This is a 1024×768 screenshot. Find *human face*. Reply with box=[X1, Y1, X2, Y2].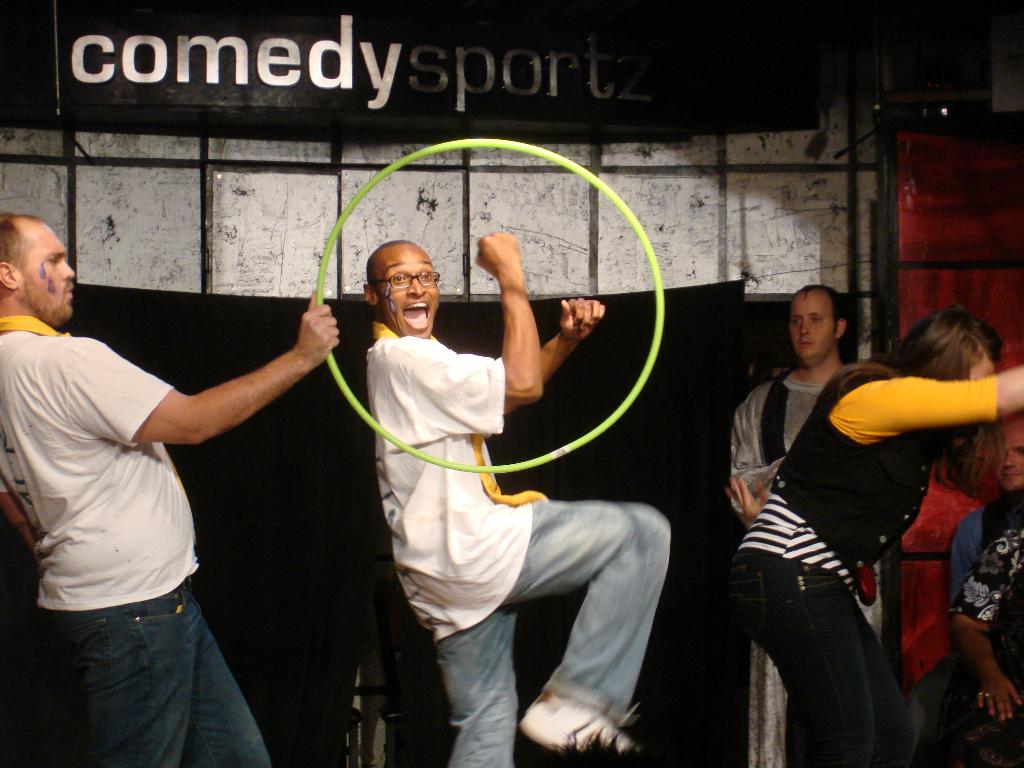
box=[18, 225, 80, 328].
